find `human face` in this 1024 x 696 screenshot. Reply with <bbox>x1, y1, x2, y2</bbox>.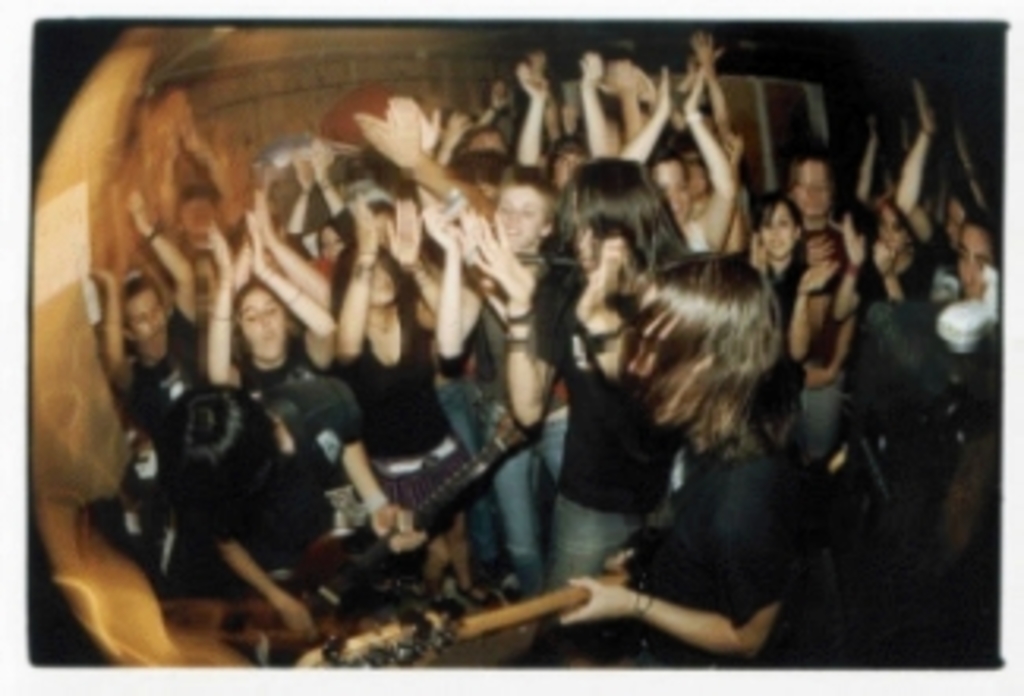
<bbox>652, 157, 690, 214</bbox>.
